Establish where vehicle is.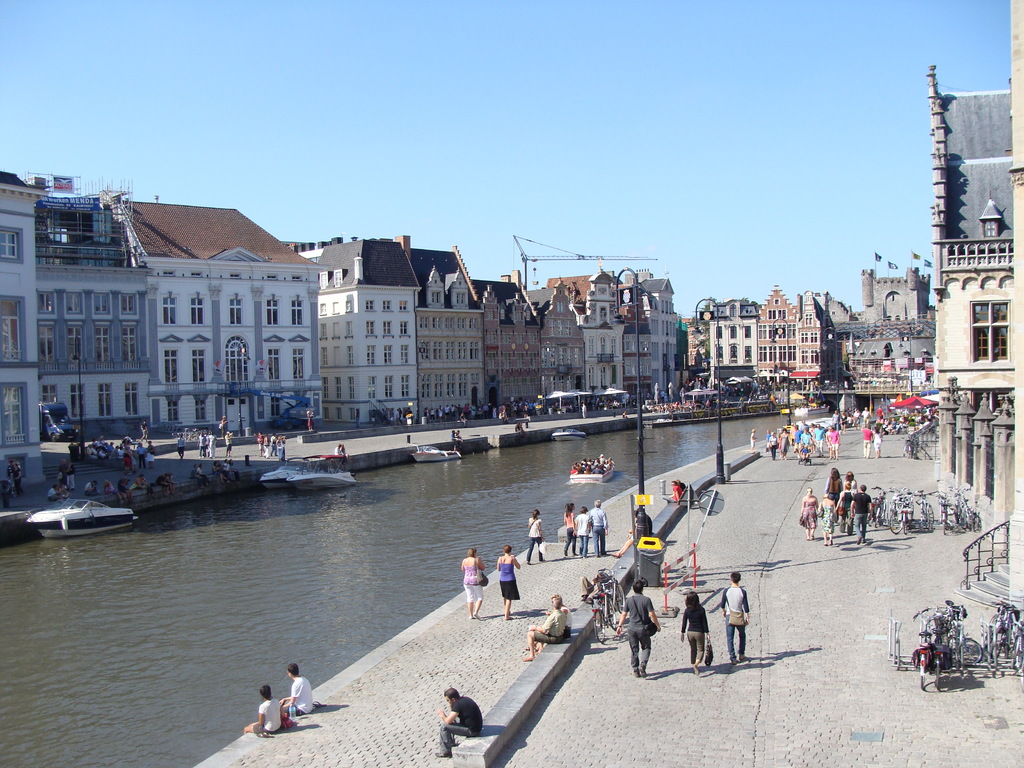
Established at [555,428,588,439].
